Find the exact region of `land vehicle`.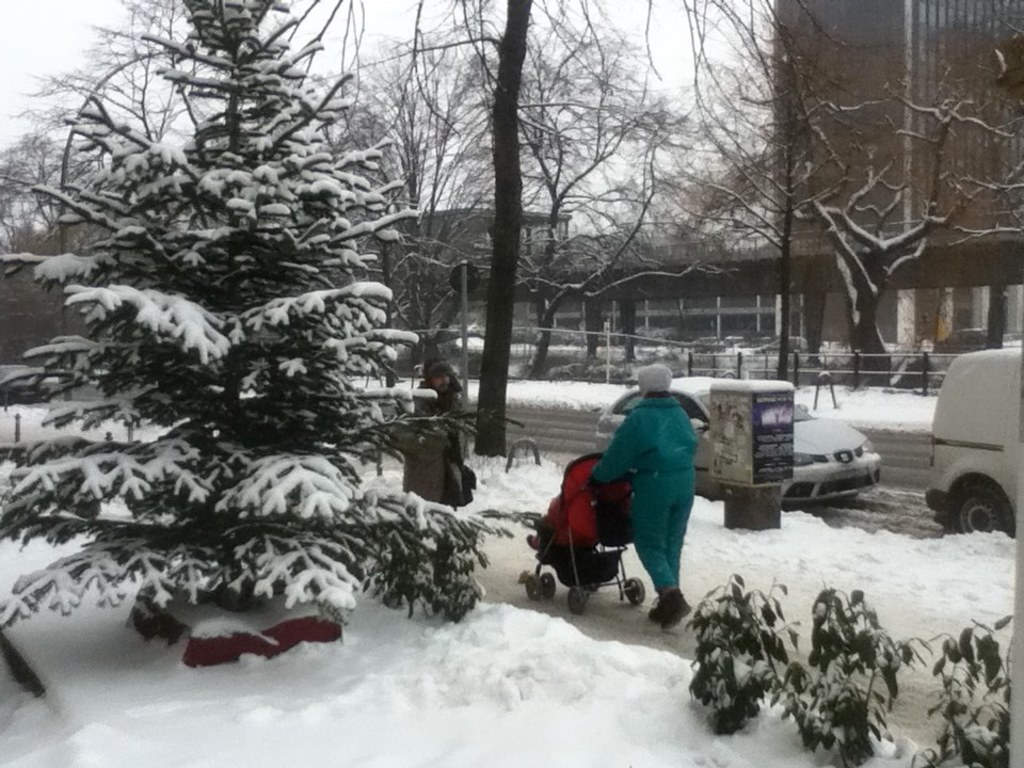
Exact region: rect(915, 350, 1023, 551).
